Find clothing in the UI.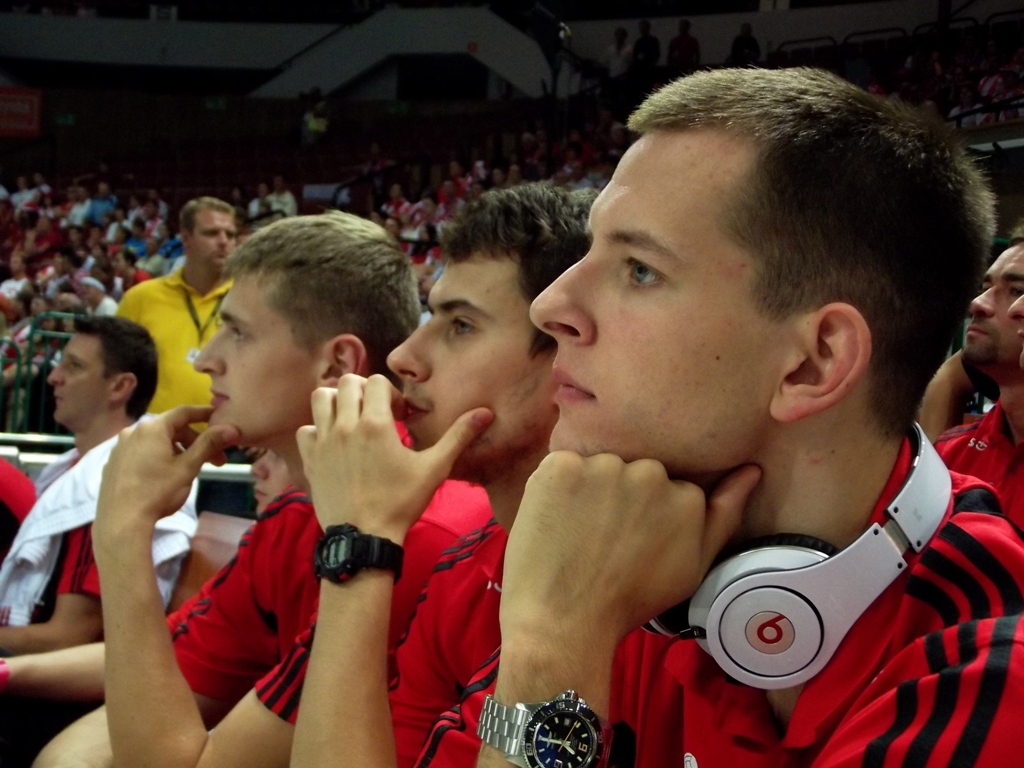
UI element at crop(121, 270, 231, 437).
